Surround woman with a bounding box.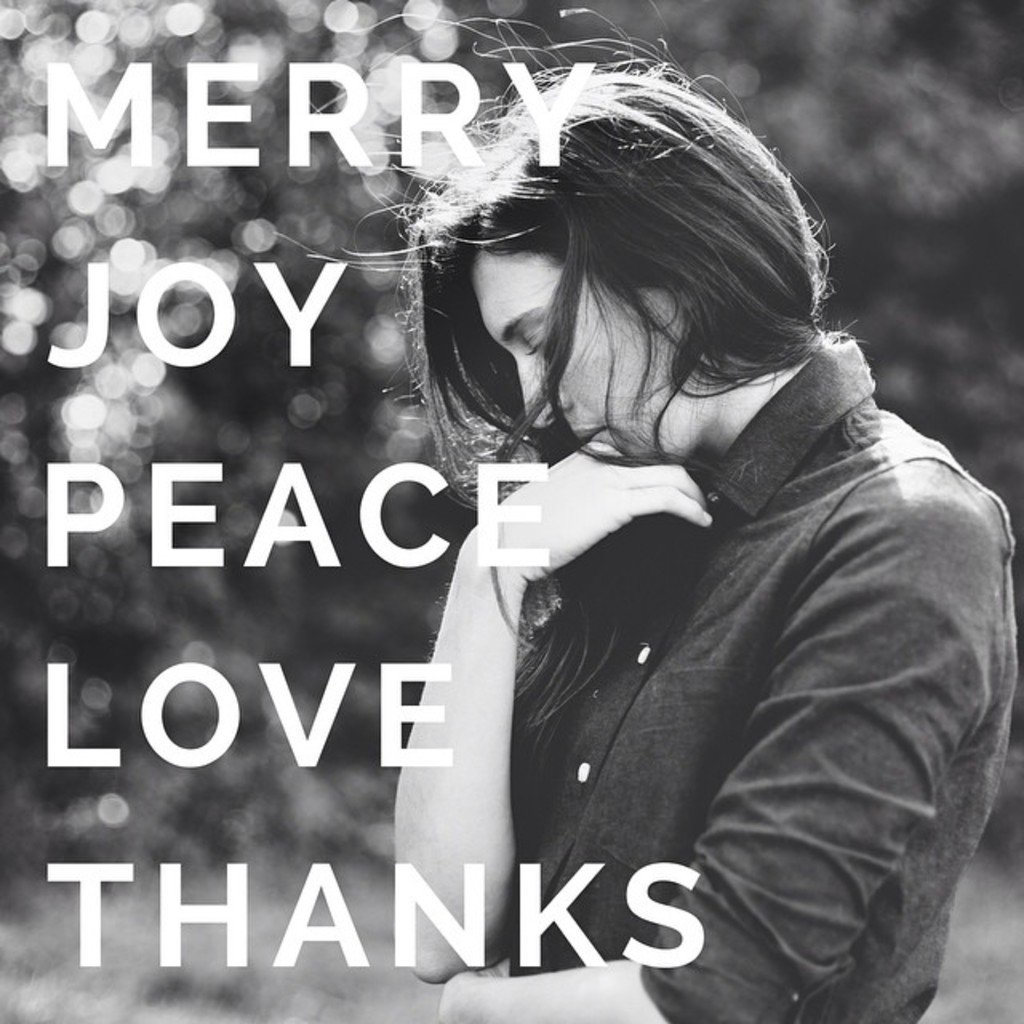
[254,91,981,1011].
